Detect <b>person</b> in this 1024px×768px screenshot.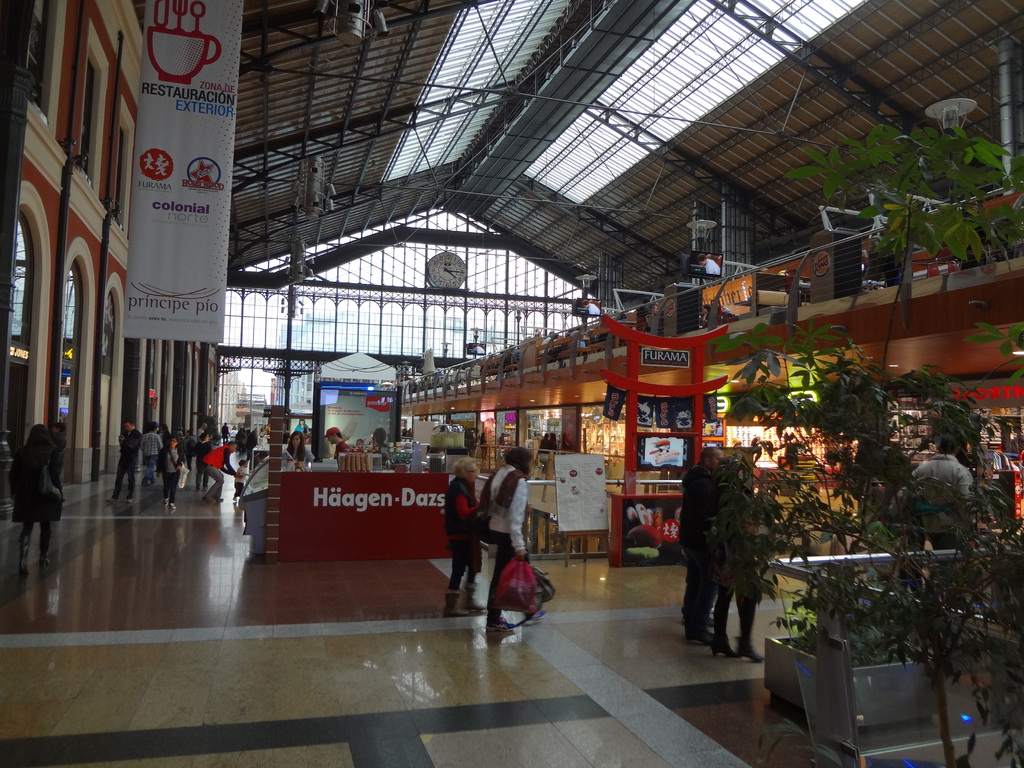
Detection: bbox=[139, 419, 163, 490].
